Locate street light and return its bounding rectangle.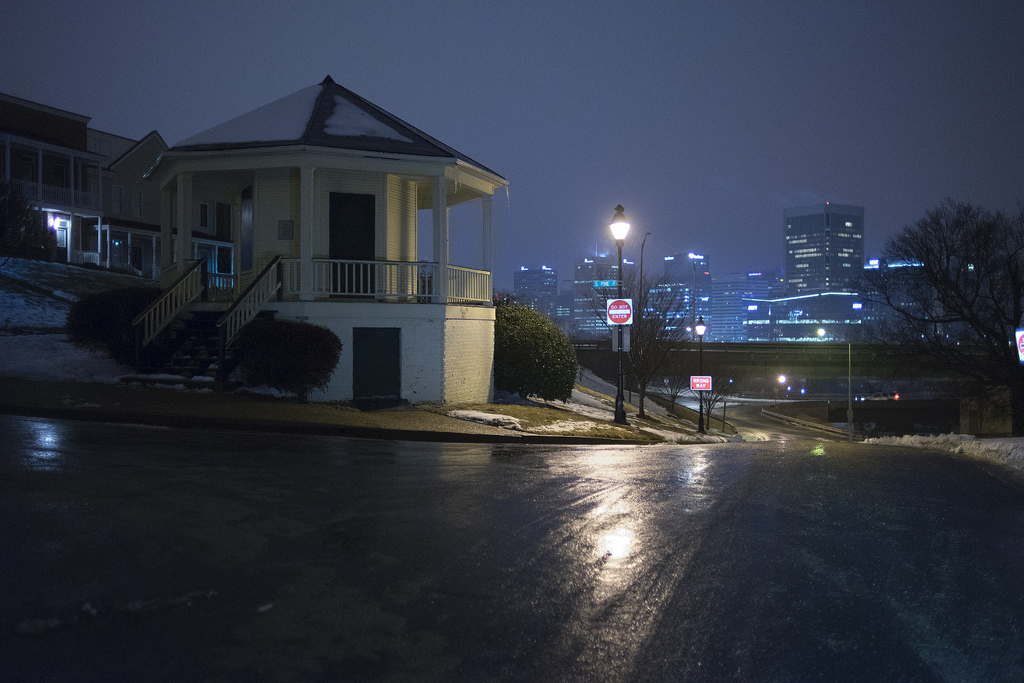
598, 200, 691, 431.
